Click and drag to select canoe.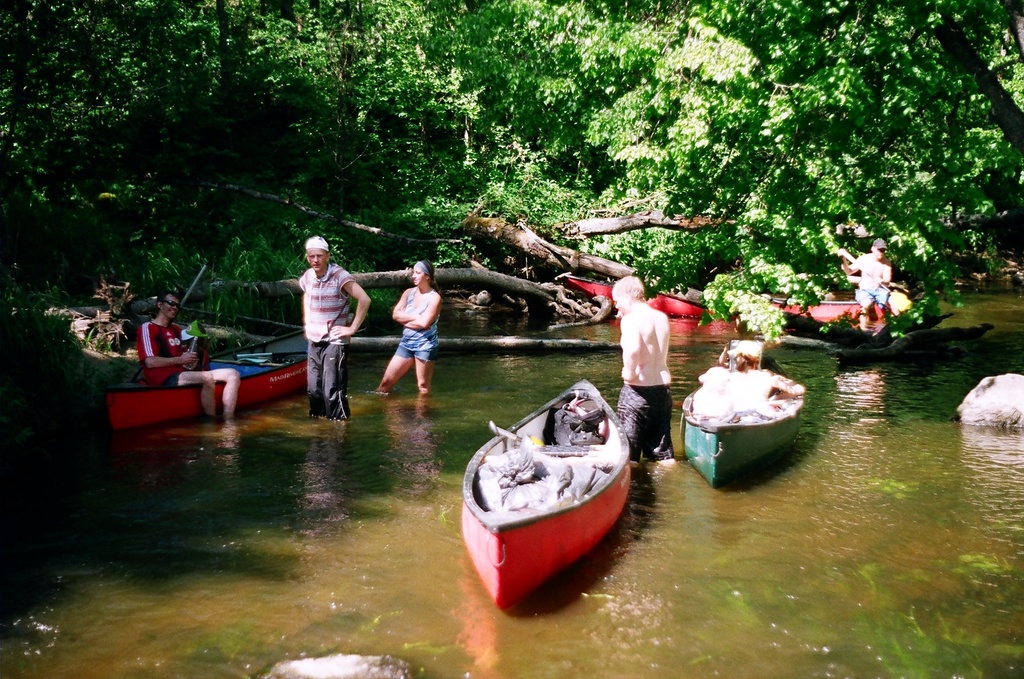
Selection: box=[109, 333, 311, 433].
